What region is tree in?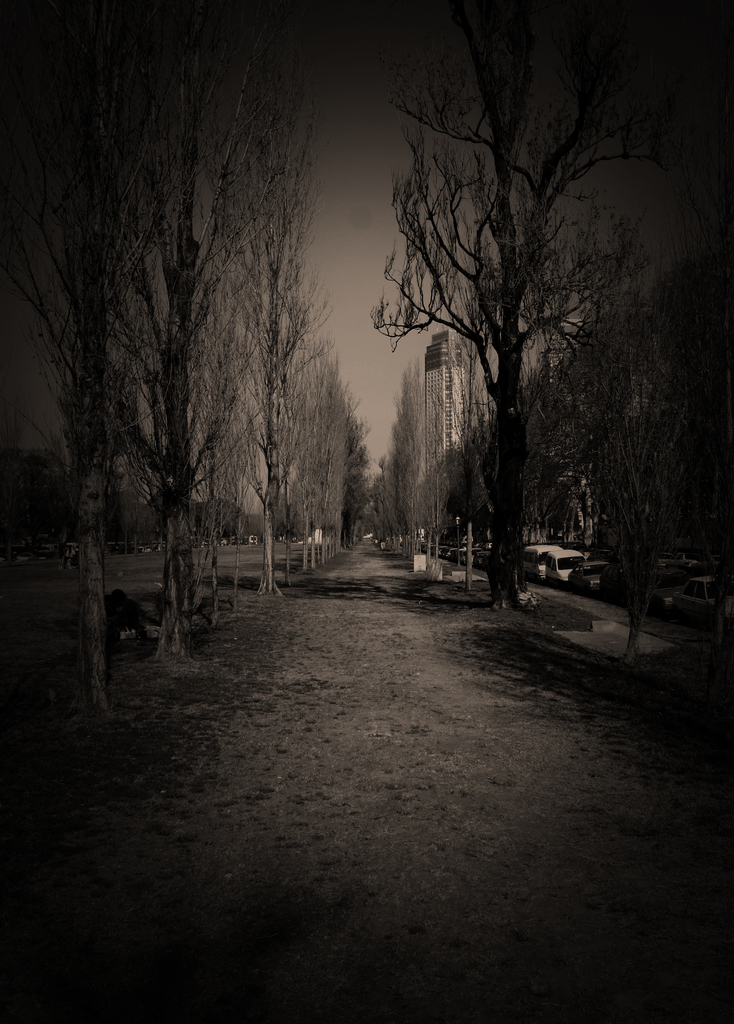
{"left": 279, "top": 354, "right": 366, "bottom": 564}.
